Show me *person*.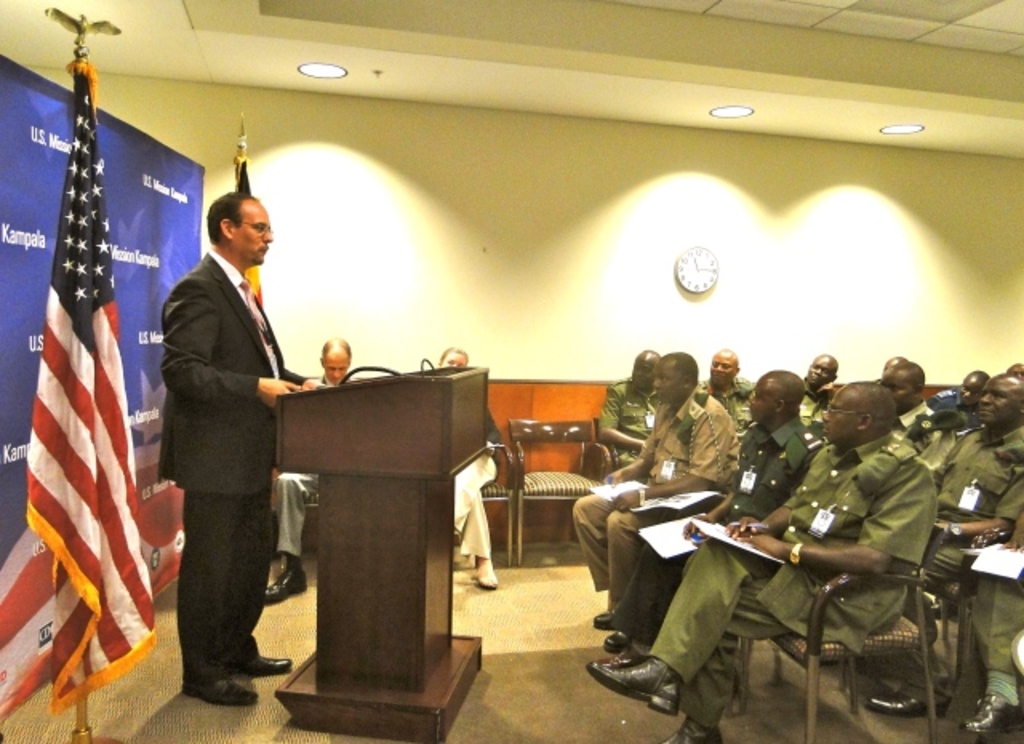
*person* is here: region(266, 317, 378, 608).
